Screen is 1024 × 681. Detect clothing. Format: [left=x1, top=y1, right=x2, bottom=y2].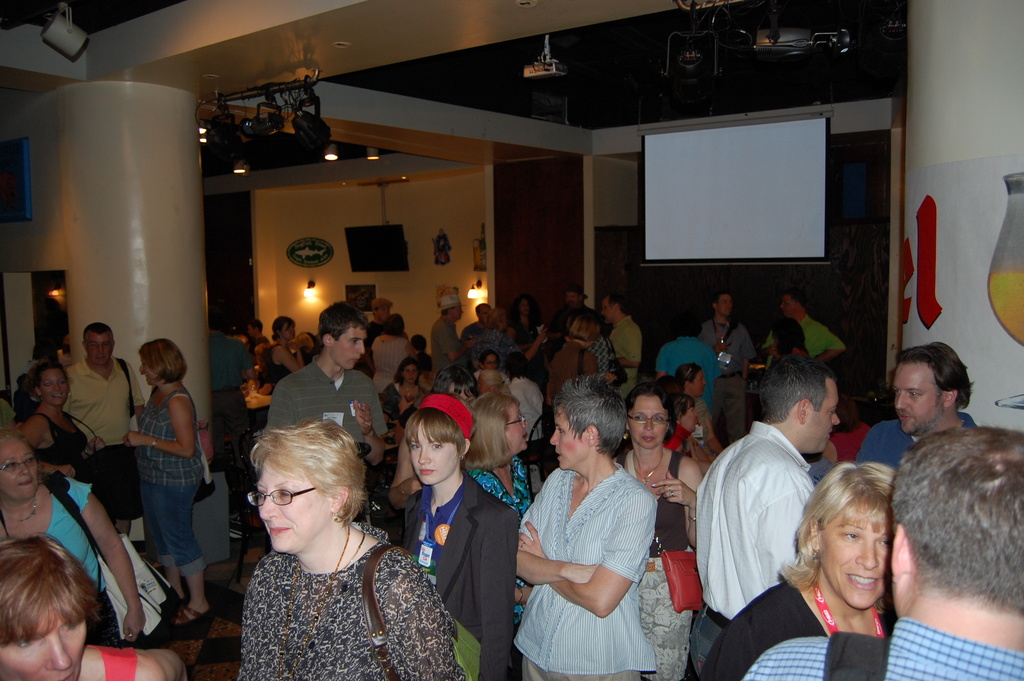
[left=33, top=405, right=93, bottom=472].
